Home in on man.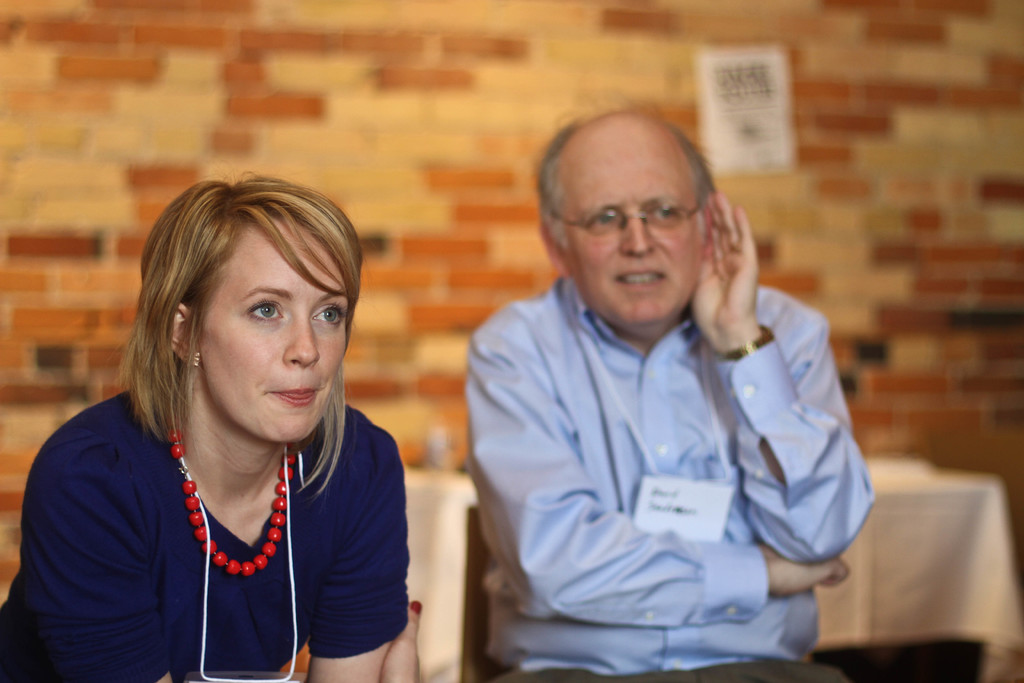
Homed in at locate(426, 105, 890, 668).
